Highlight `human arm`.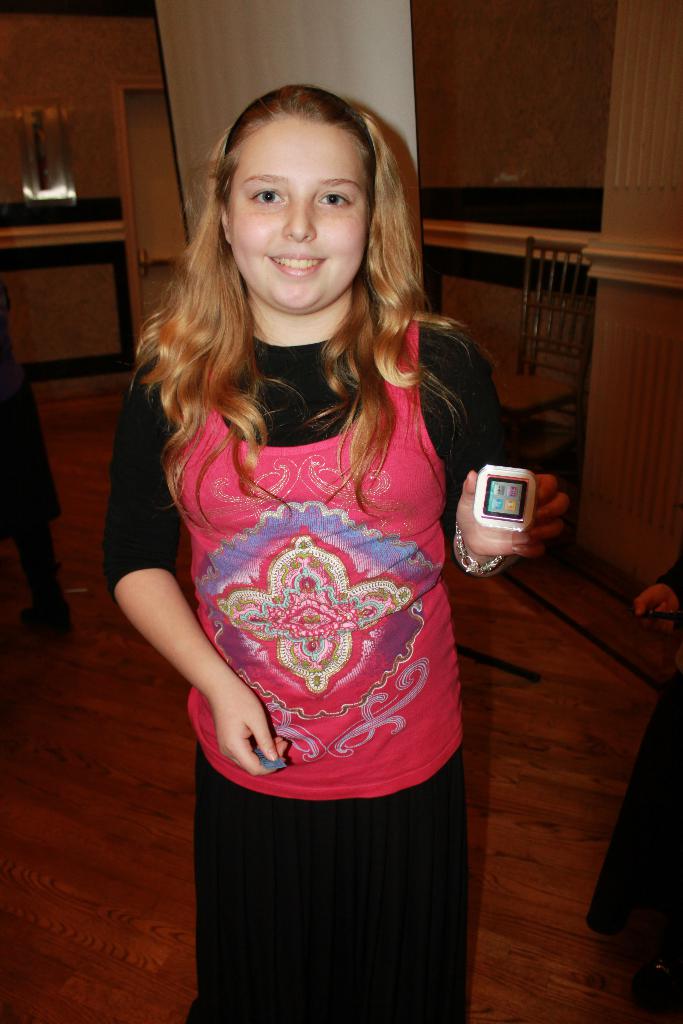
Highlighted region: 434/324/577/580.
